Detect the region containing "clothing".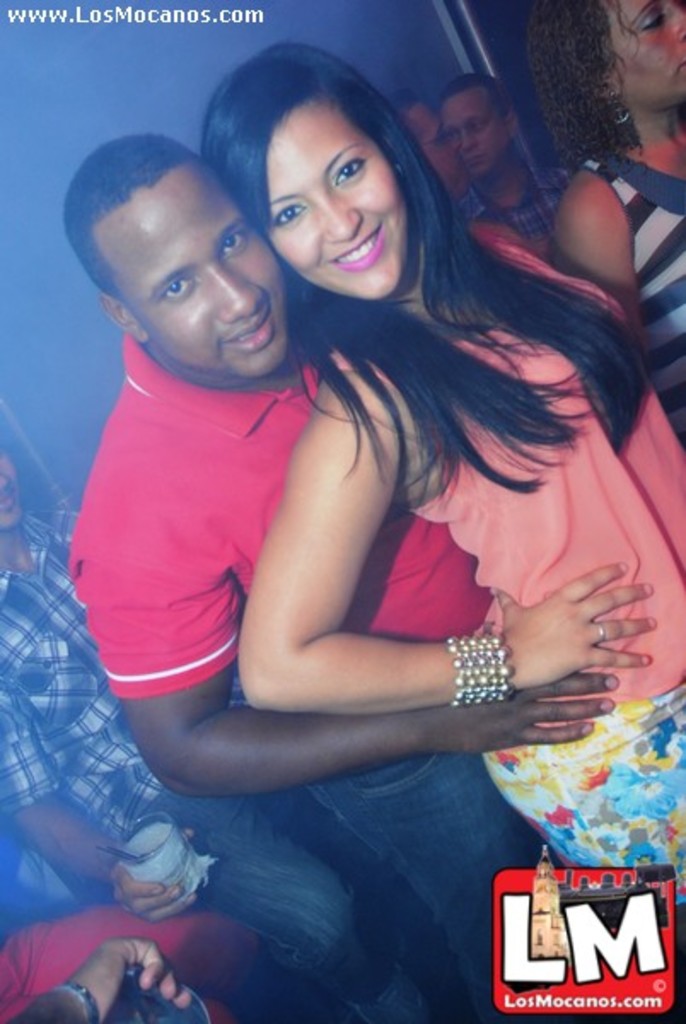
detection(459, 159, 601, 251).
